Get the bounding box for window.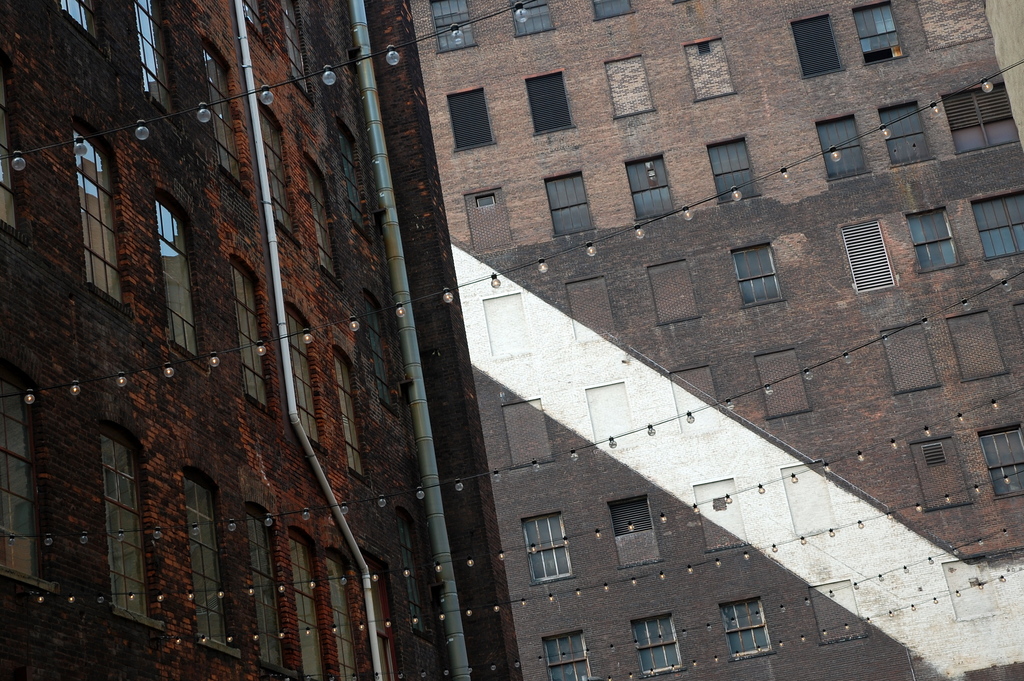
(291,530,340,680).
